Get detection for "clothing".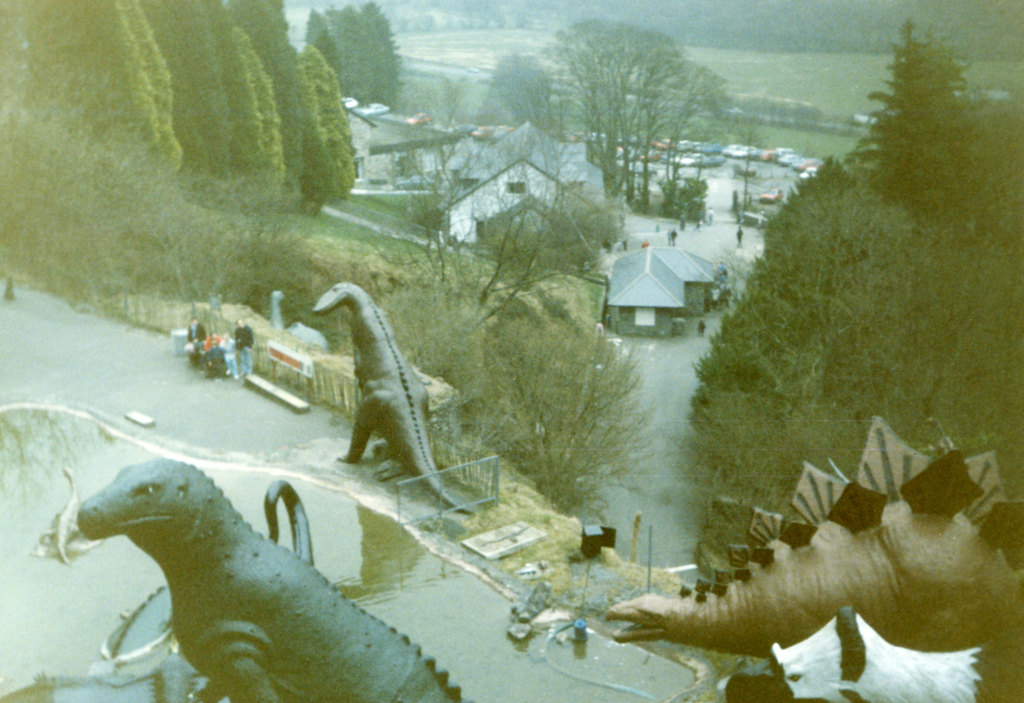
Detection: 206, 334, 219, 350.
